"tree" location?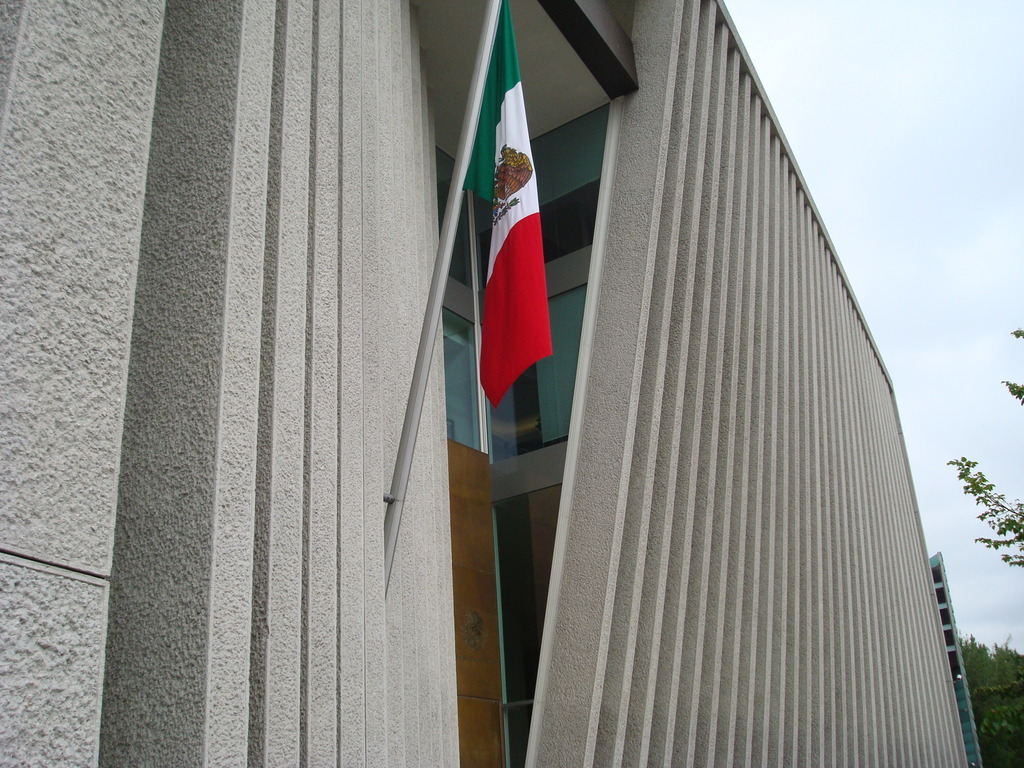
BBox(964, 637, 1023, 767)
